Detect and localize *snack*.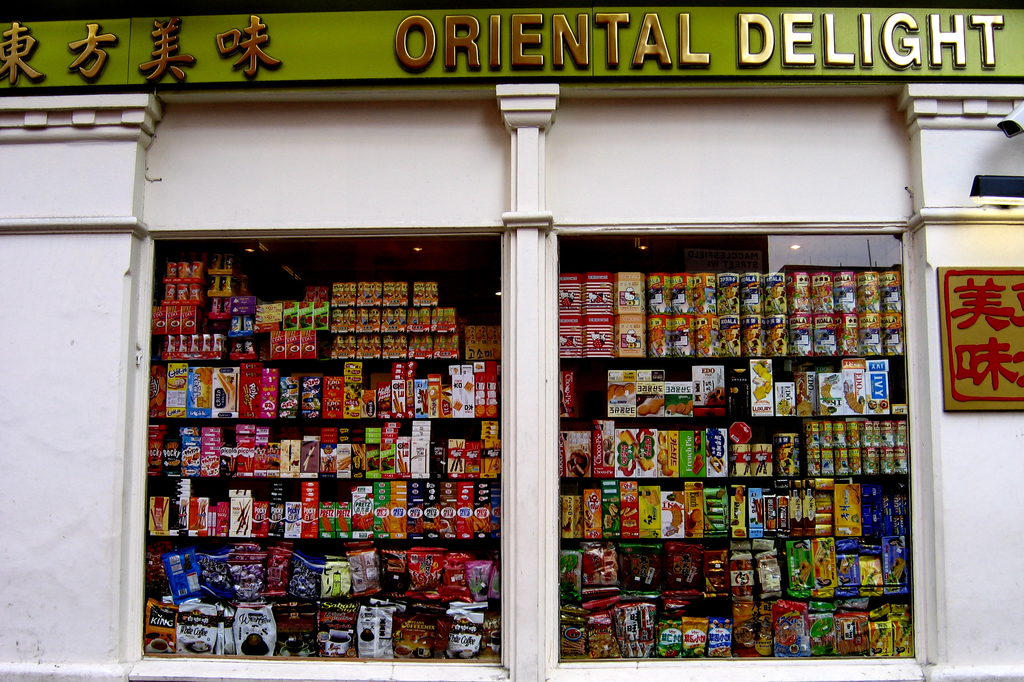
Localized at left=452, top=401, right=461, bottom=410.
